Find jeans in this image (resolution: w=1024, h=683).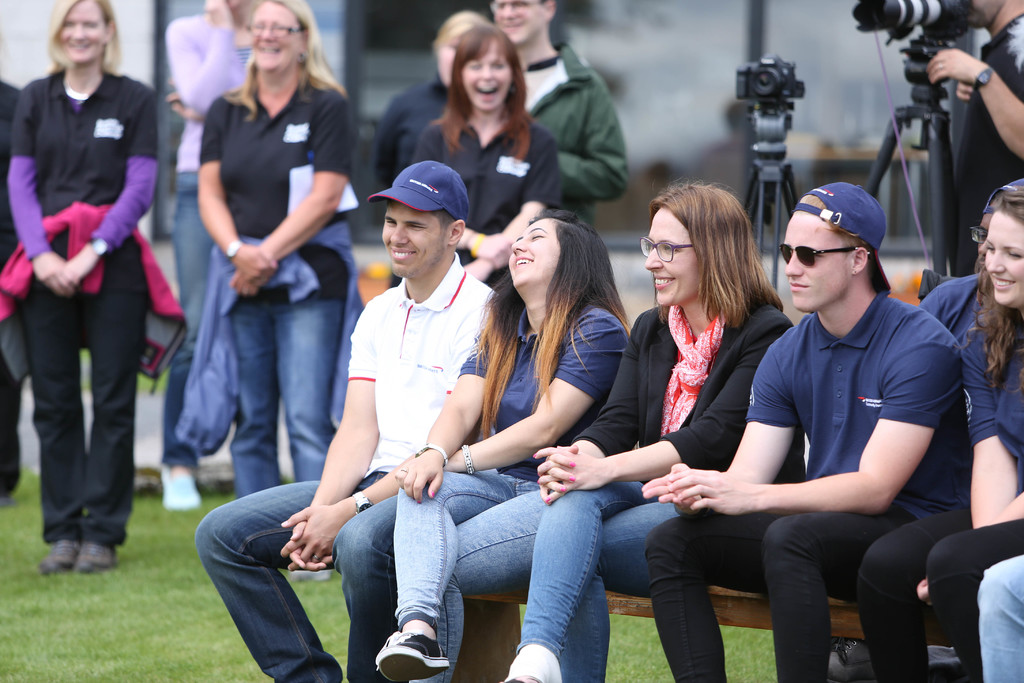
Rect(517, 481, 691, 682).
